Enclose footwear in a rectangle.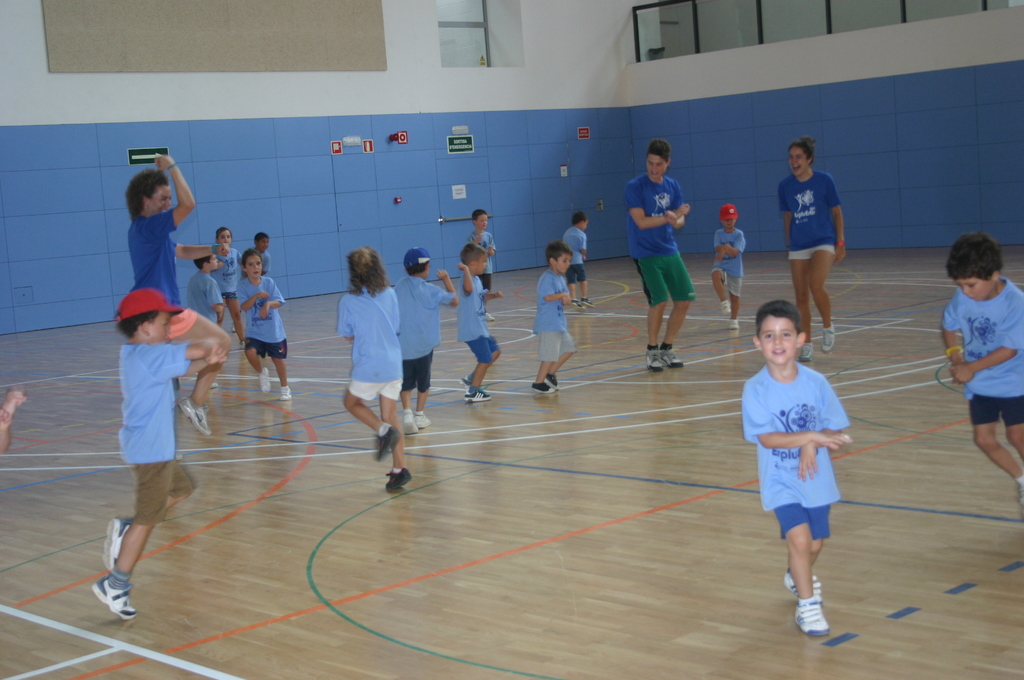
77,567,136,634.
